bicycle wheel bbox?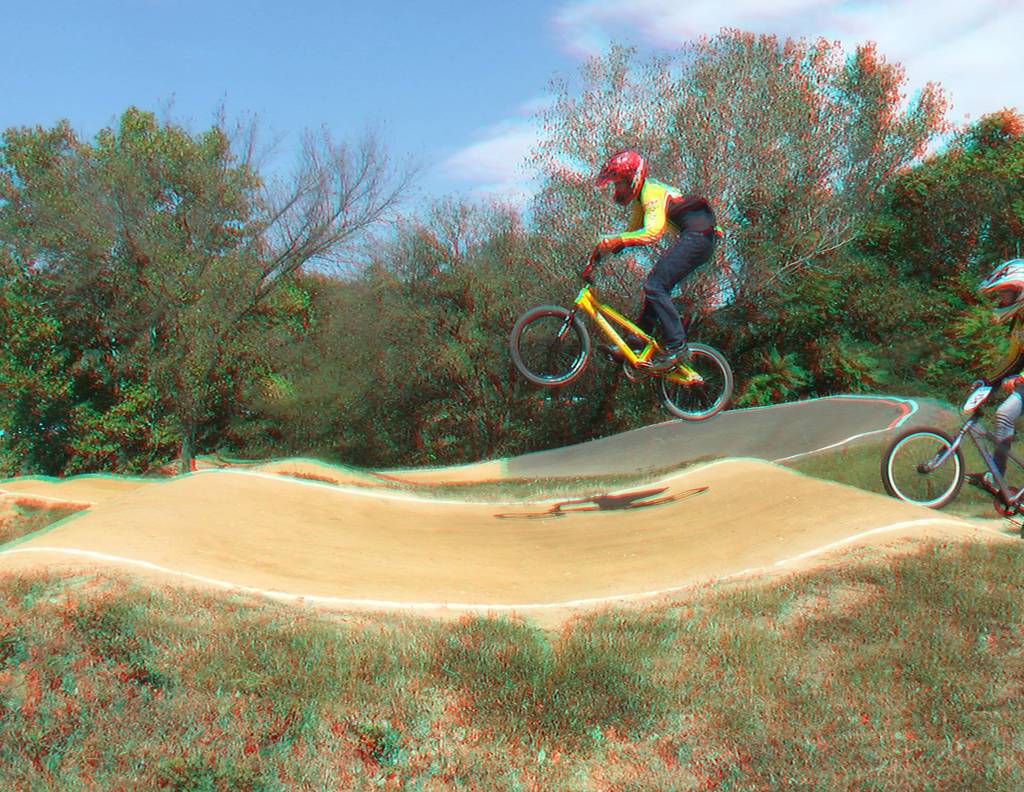
left=878, top=426, right=963, bottom=511
